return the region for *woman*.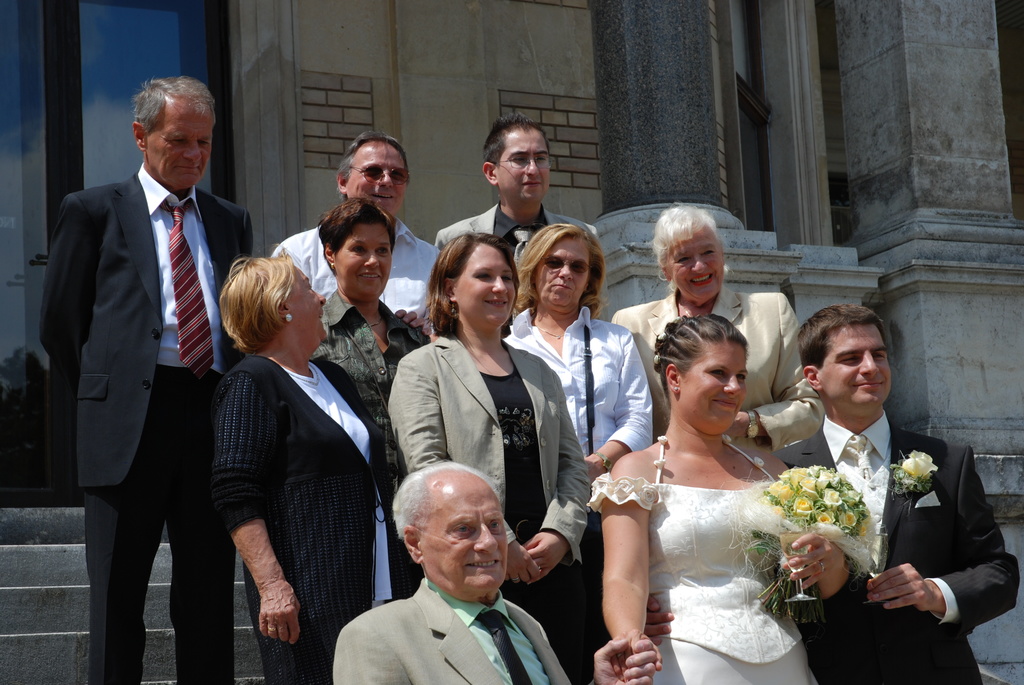
region(602, 313, 840, 684).
